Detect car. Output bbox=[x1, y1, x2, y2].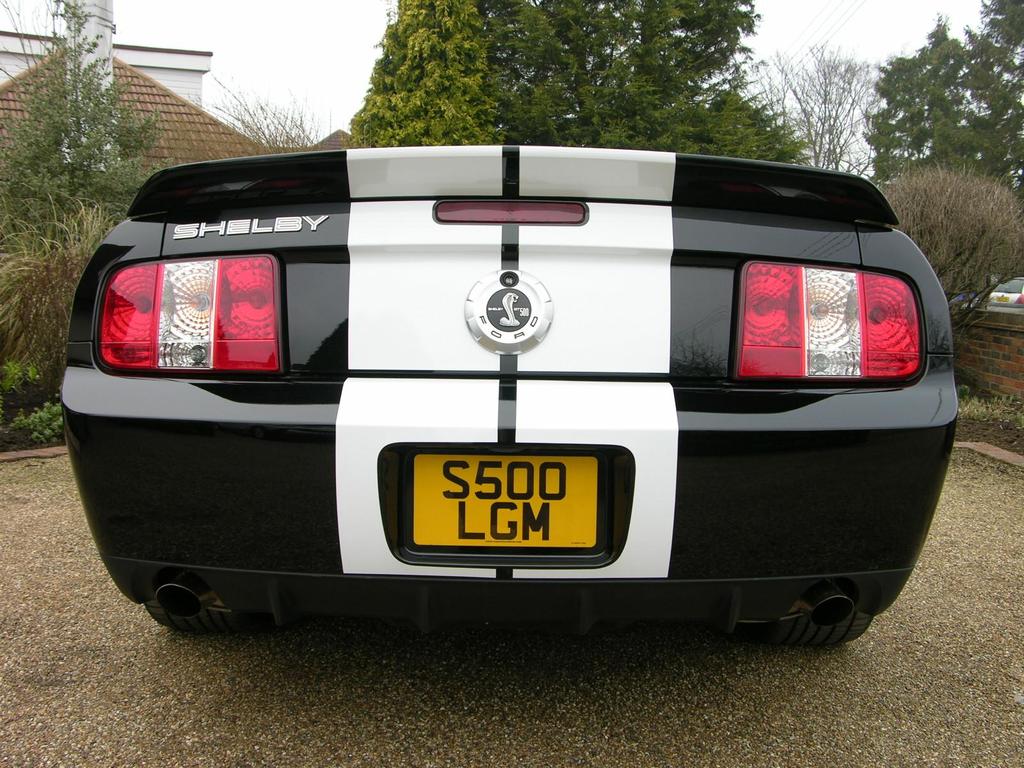
bbox=[973, 266, 1023, 308].
